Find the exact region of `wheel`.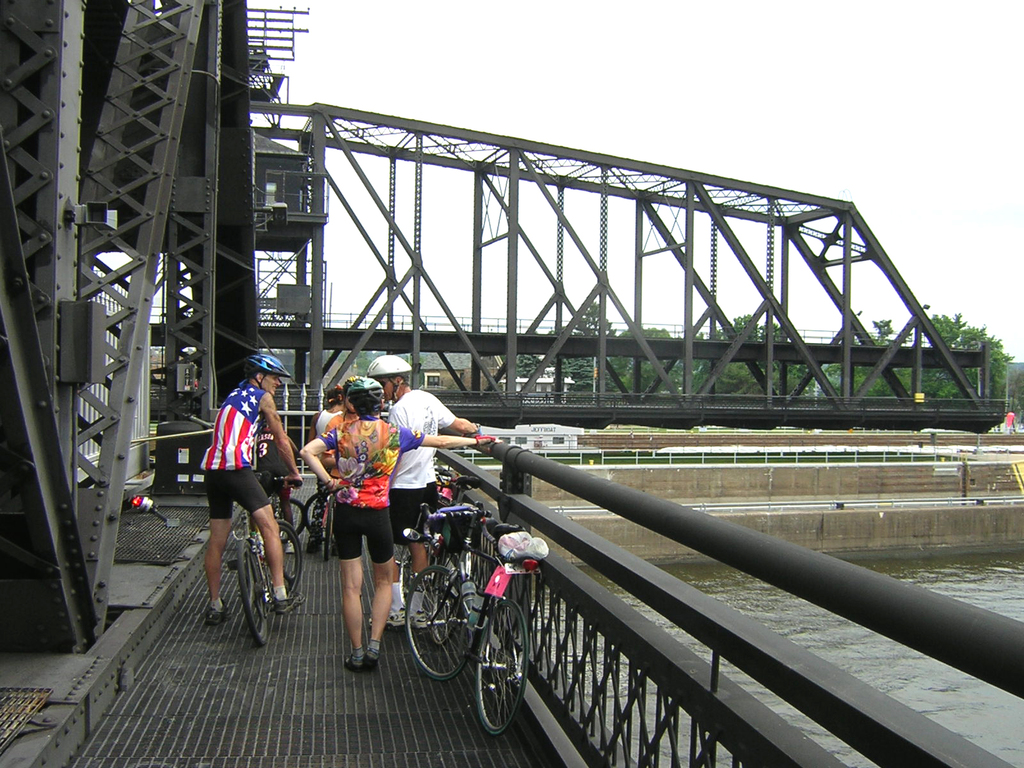
Exact region: [left=304, top=494, right=328, bottom=541].
